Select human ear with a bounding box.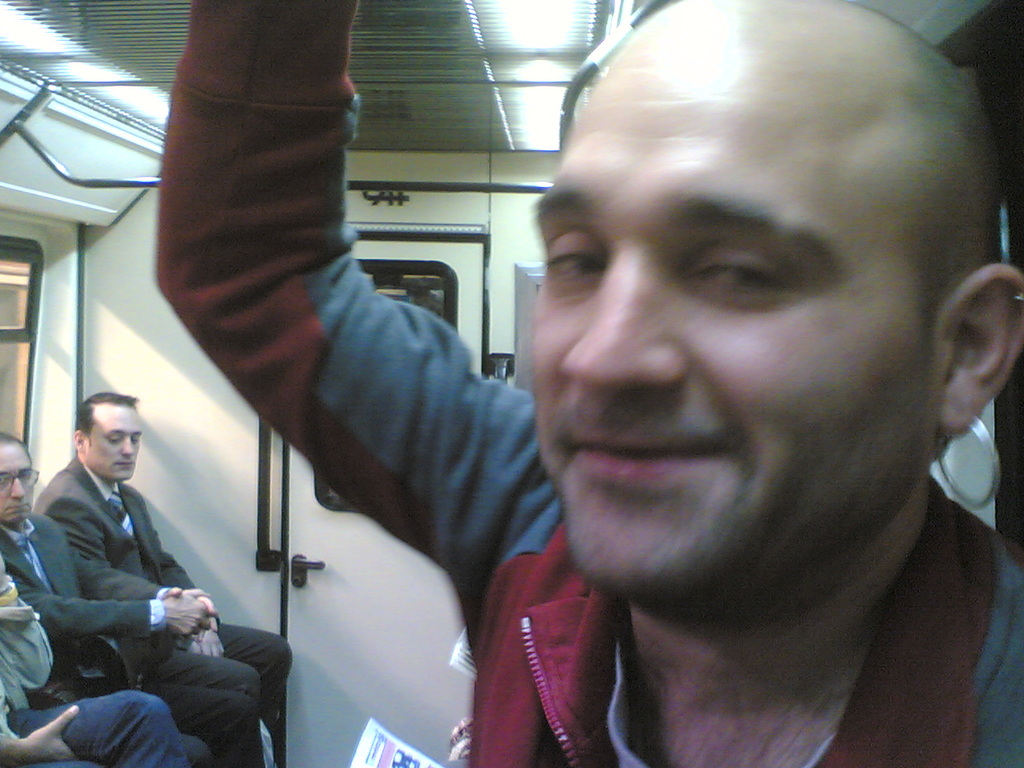
(933,263,1023,434).
